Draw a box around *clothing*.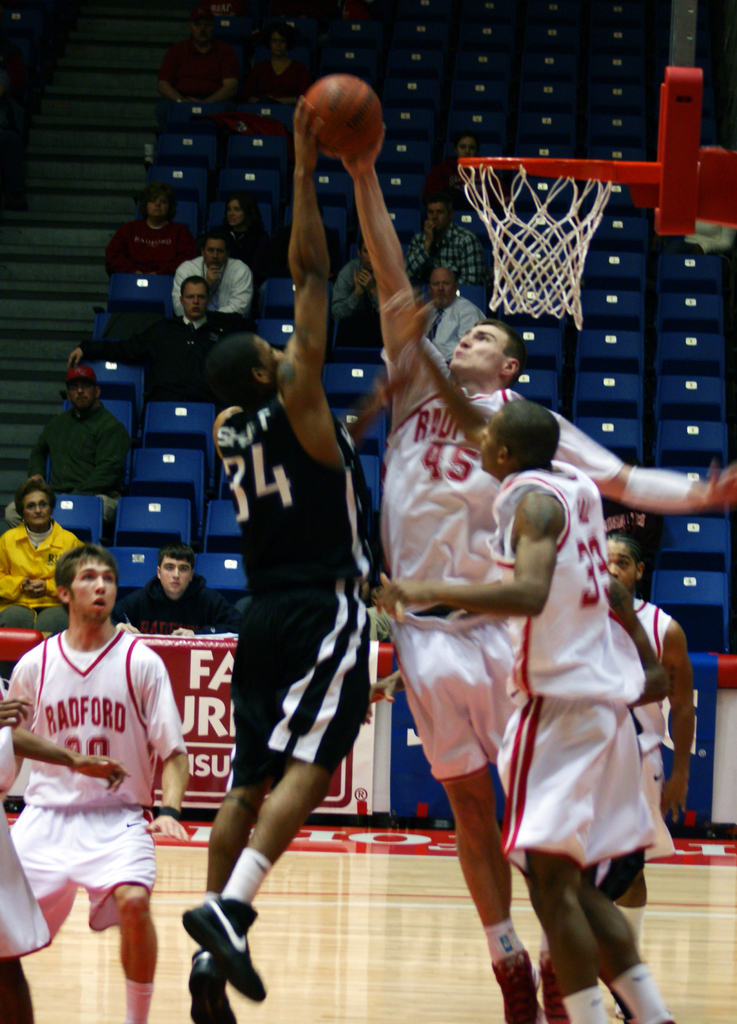
(0, 712, 51, 968).
